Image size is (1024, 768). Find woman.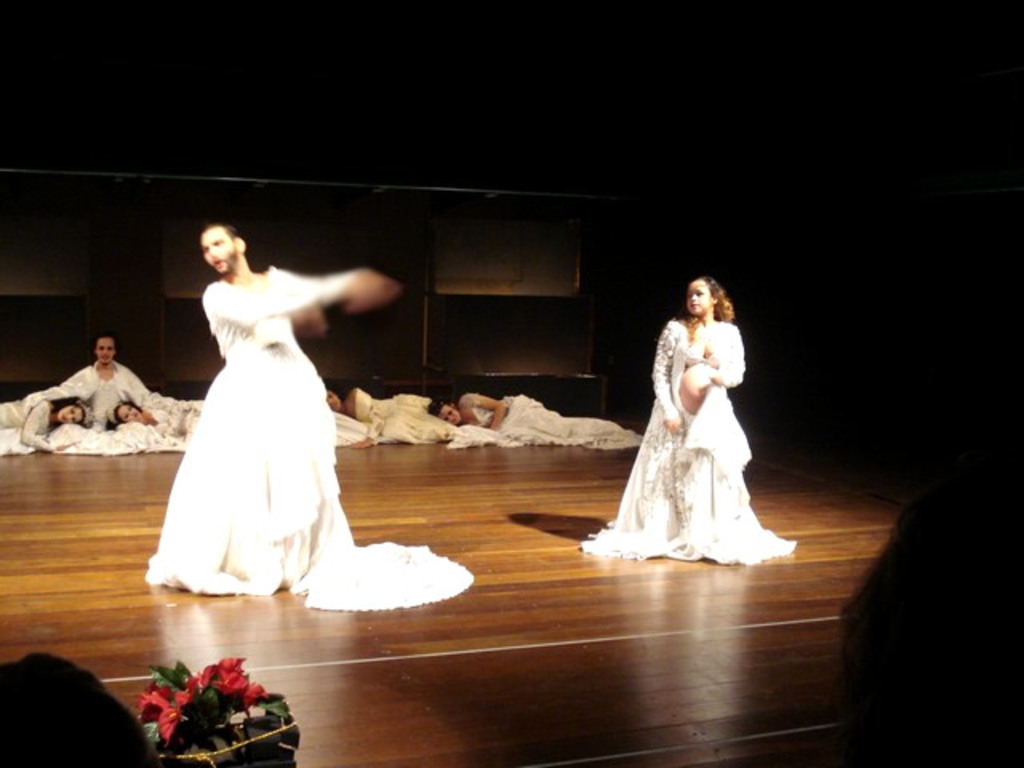
bbox(0, 398, 96, 459).
